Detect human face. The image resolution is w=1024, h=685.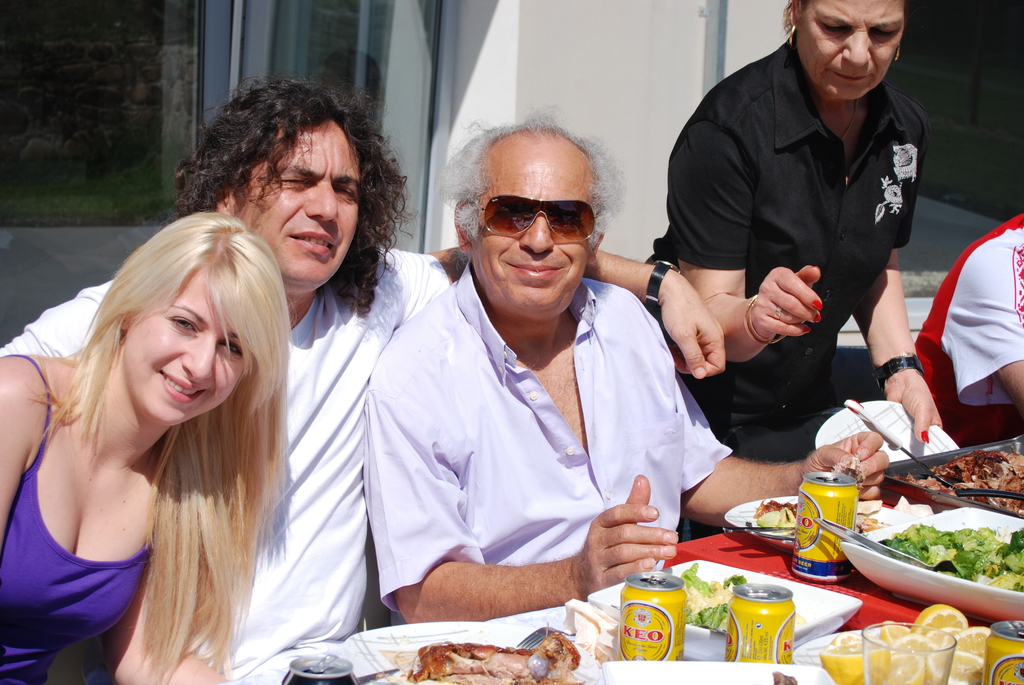
detection(239, 112, 369, 288).
